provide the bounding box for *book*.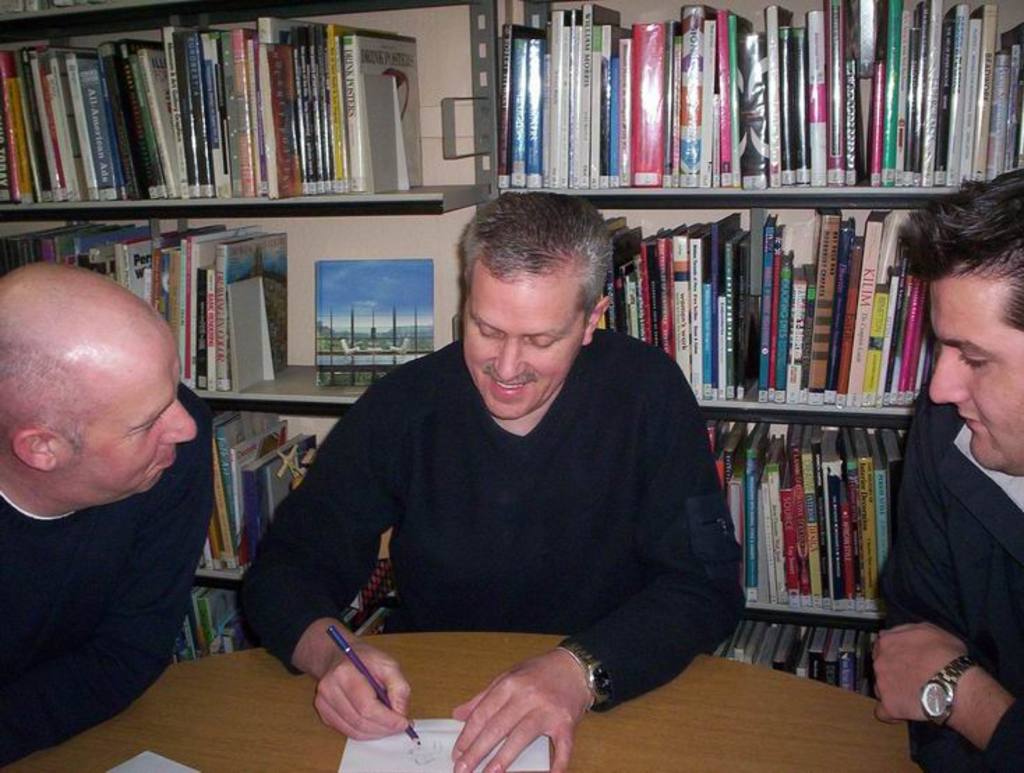
<box>679,0,713,187</box>.
